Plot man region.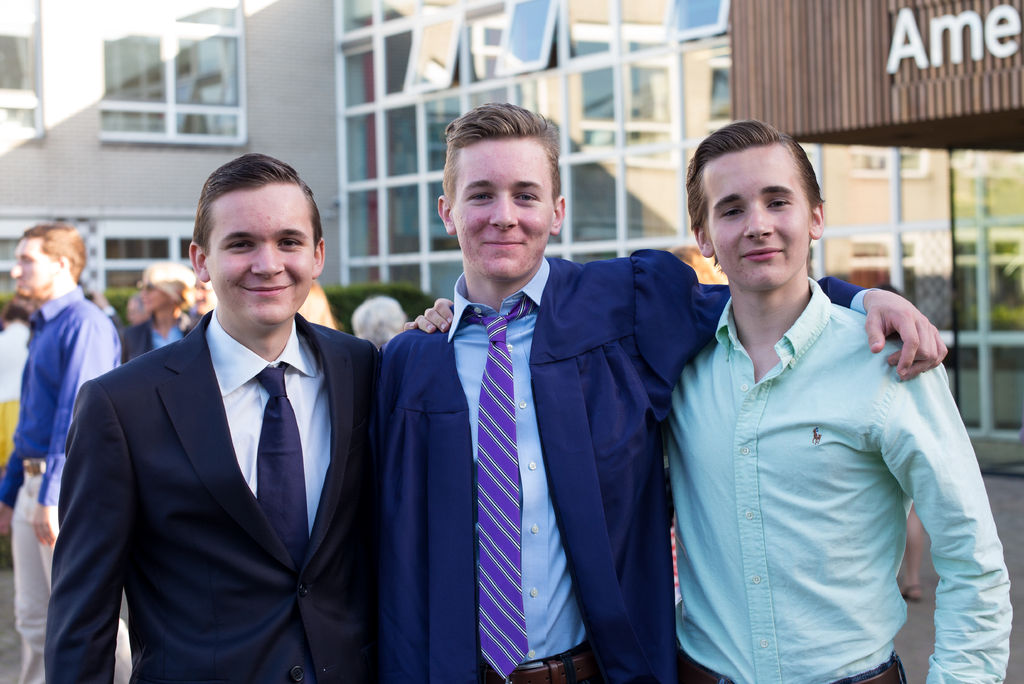
Plotted at select_region(378, 97, 951, 683).
